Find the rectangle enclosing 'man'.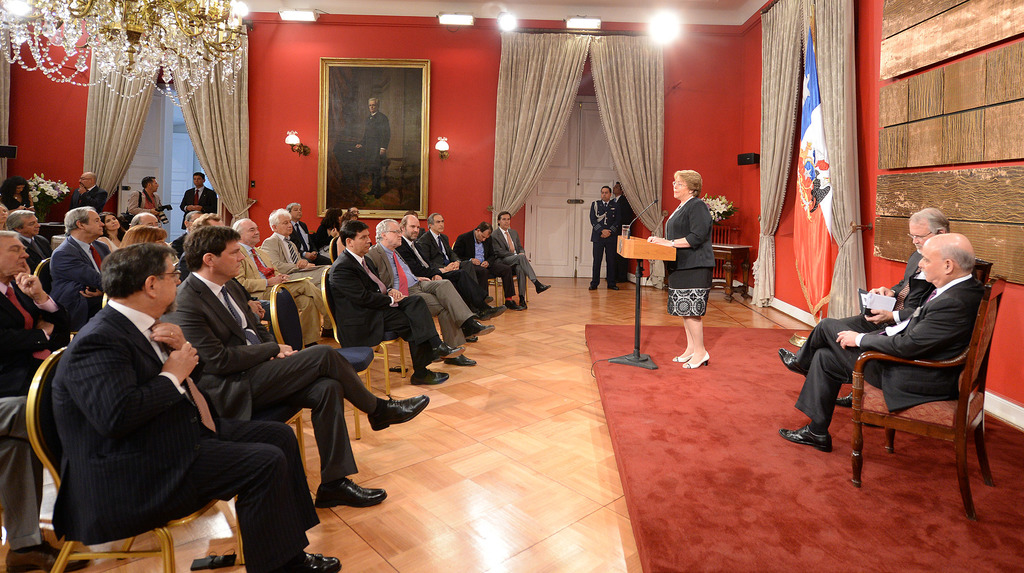
pyautogui.locateOnScreen(285, 202, 327, 265).
